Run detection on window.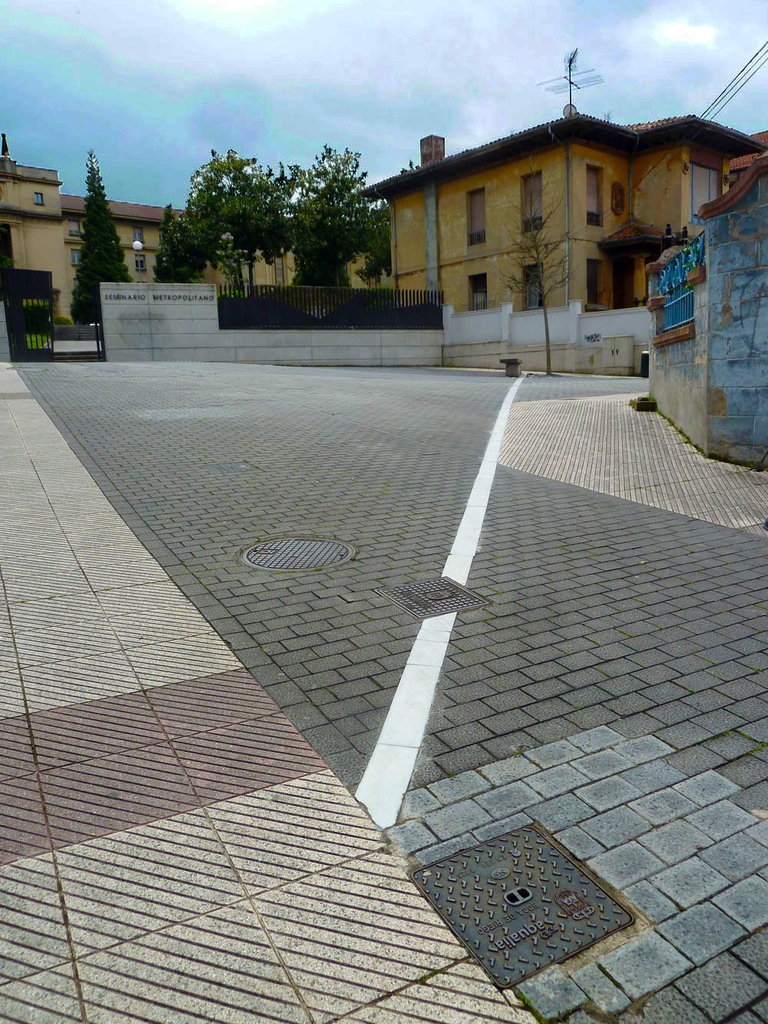
Result: <bbox>64, 213, 81, 237</bbox>.
